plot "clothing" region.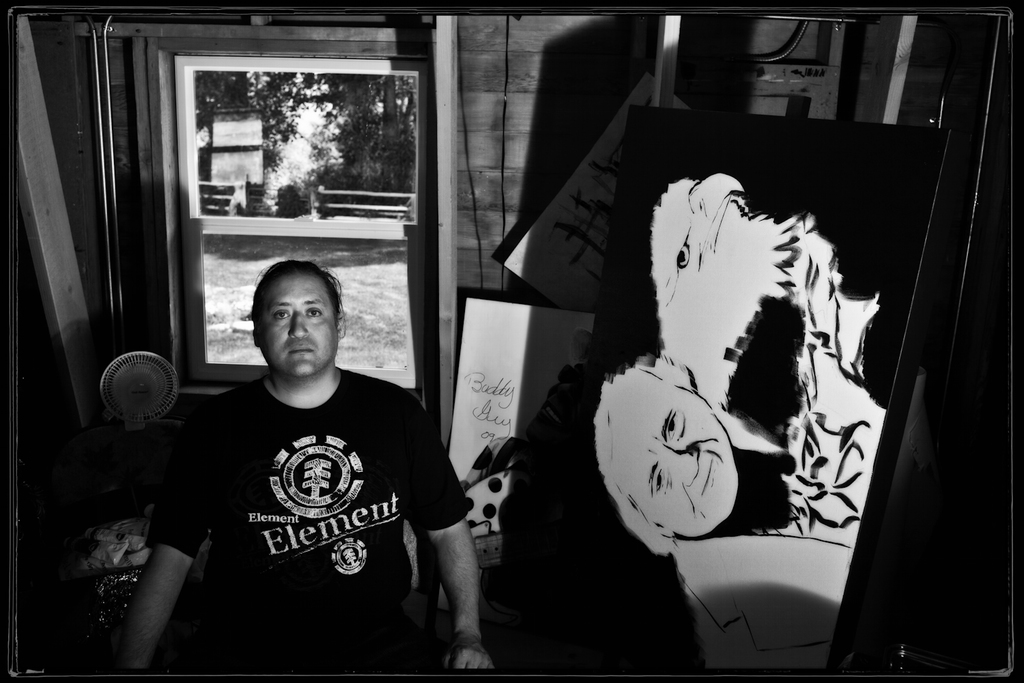
Plotted at bbox=(670, 447, 849, 667).
